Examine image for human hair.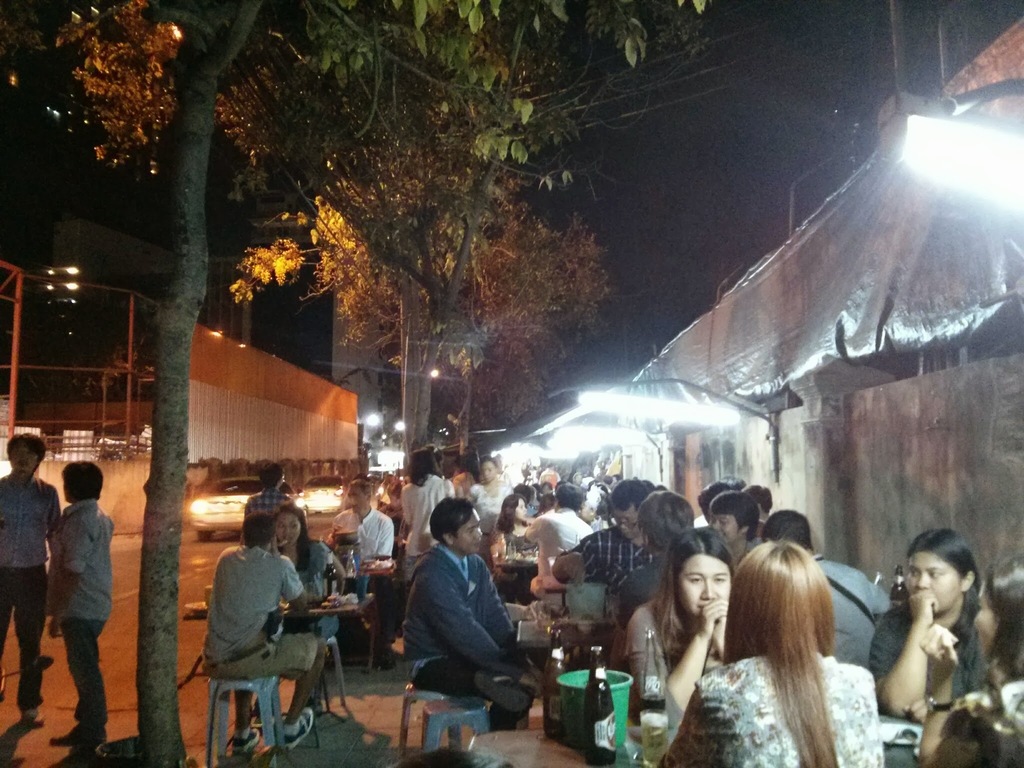
Examination result: (left=348, top=479, right=371, bottom=499).
